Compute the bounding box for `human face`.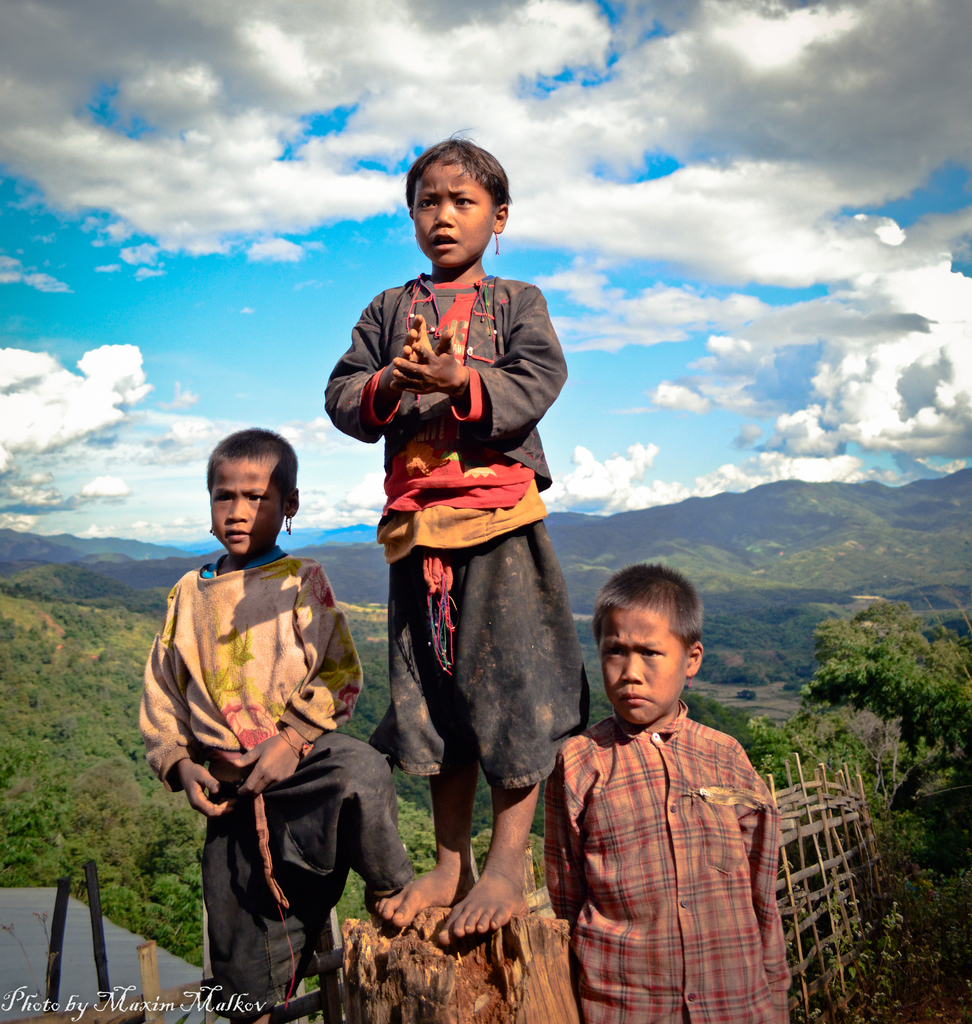
x1=602 y1=598 x2=688 y2=729.
